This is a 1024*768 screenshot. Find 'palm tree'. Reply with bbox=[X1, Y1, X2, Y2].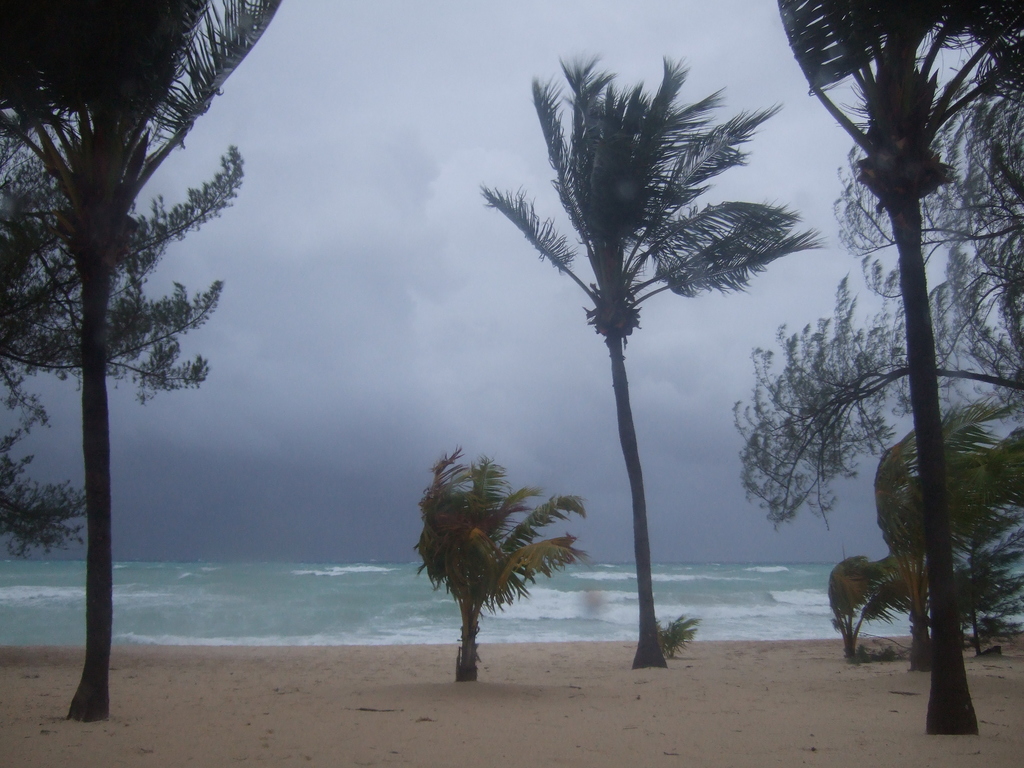
bbox=[0, 0, 238, 740].
